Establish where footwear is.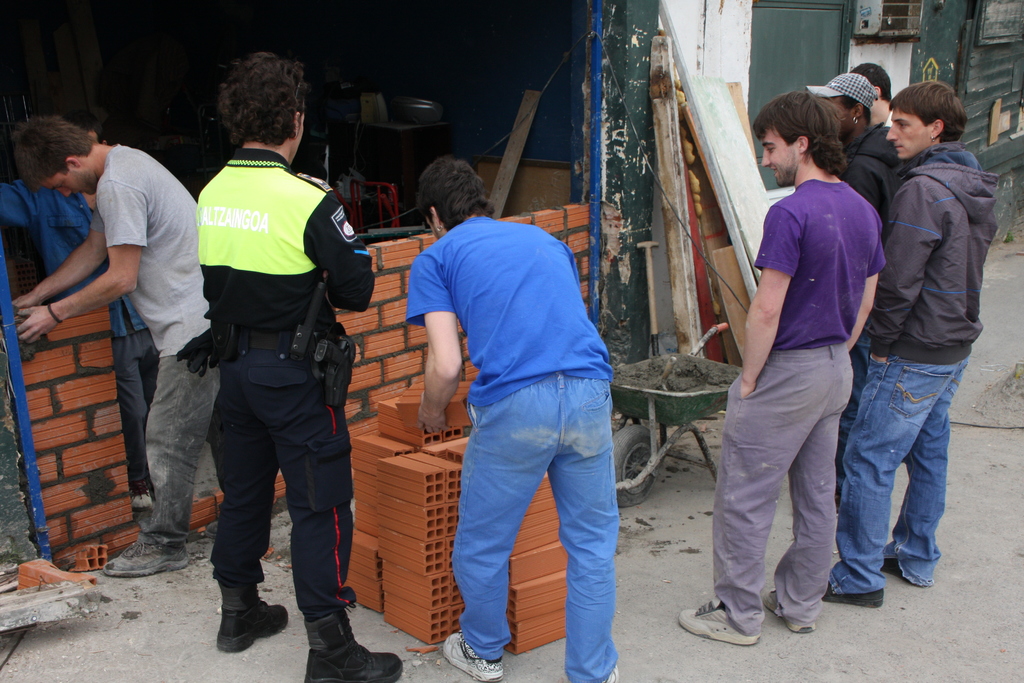
Established at x1=95, y1=538, x2=193, y2=577.
